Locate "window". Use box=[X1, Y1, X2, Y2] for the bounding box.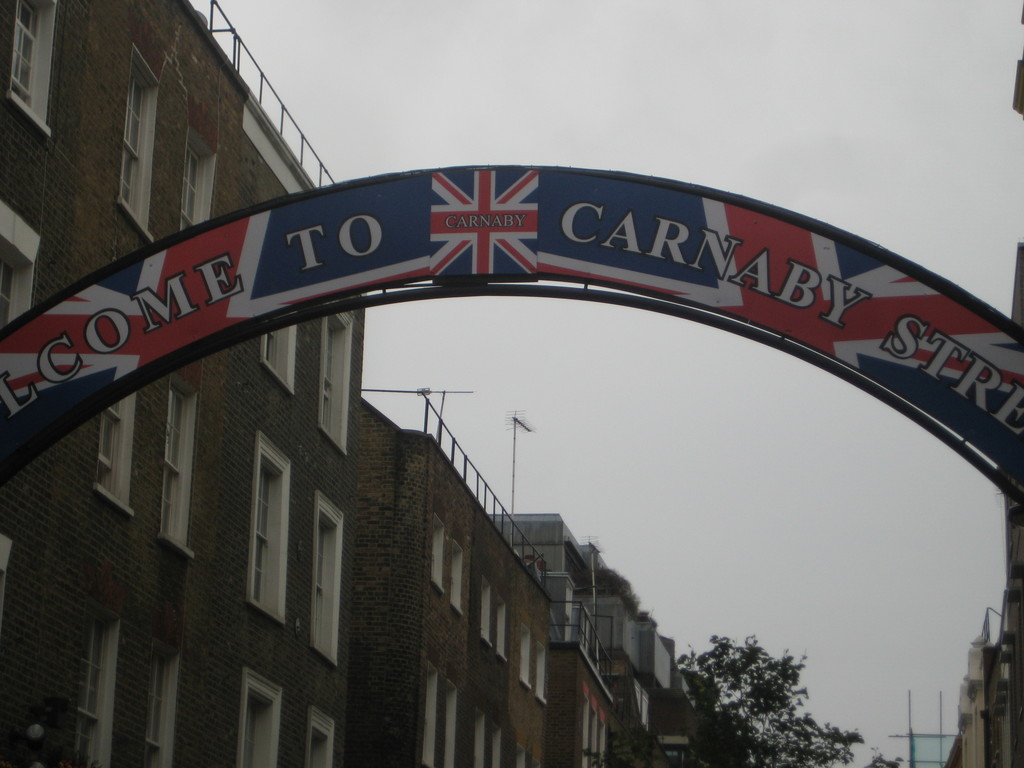
box=[315, 310, 357, 457].
